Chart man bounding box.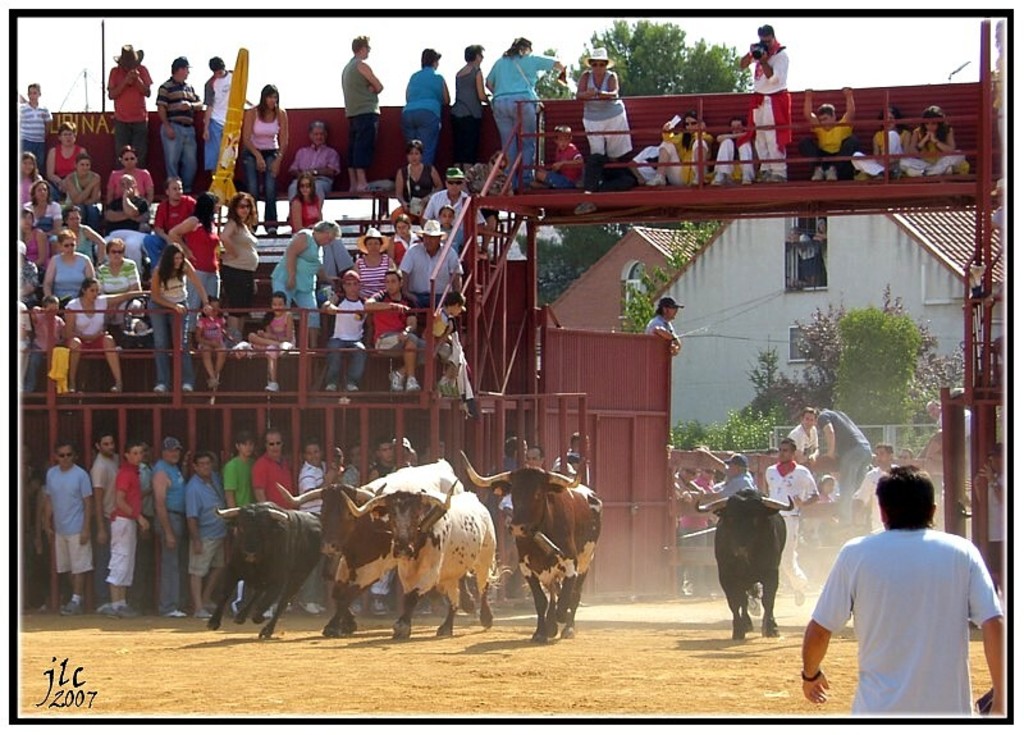
Charted: {"x1": 317, "y1": 269, "x2": 370, "y2": 391}.
